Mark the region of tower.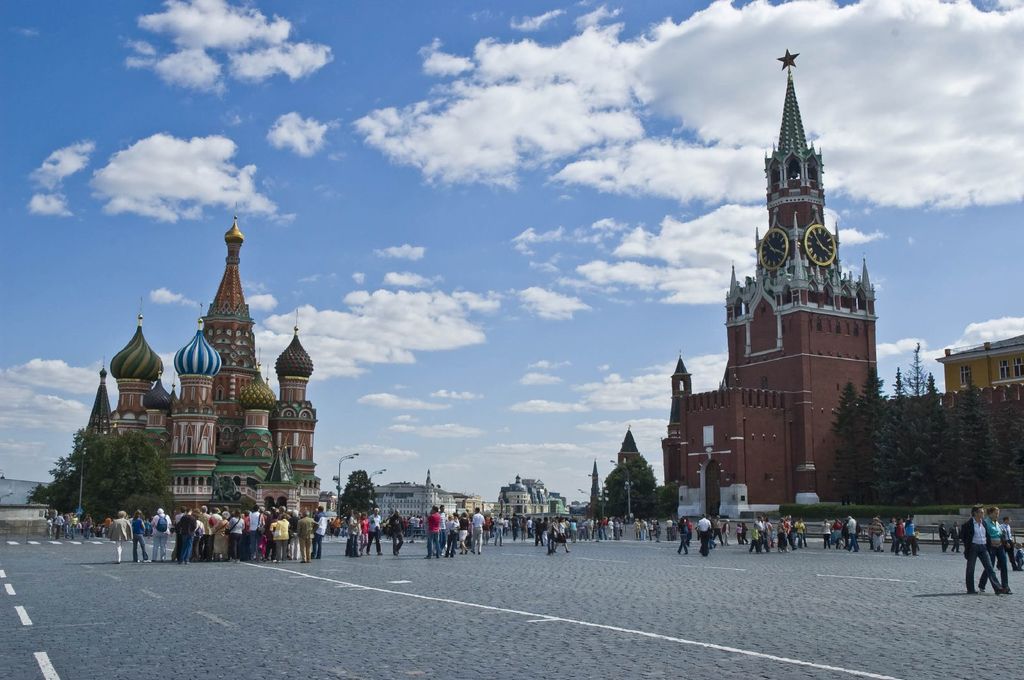
Region: 685/54/904/463.
